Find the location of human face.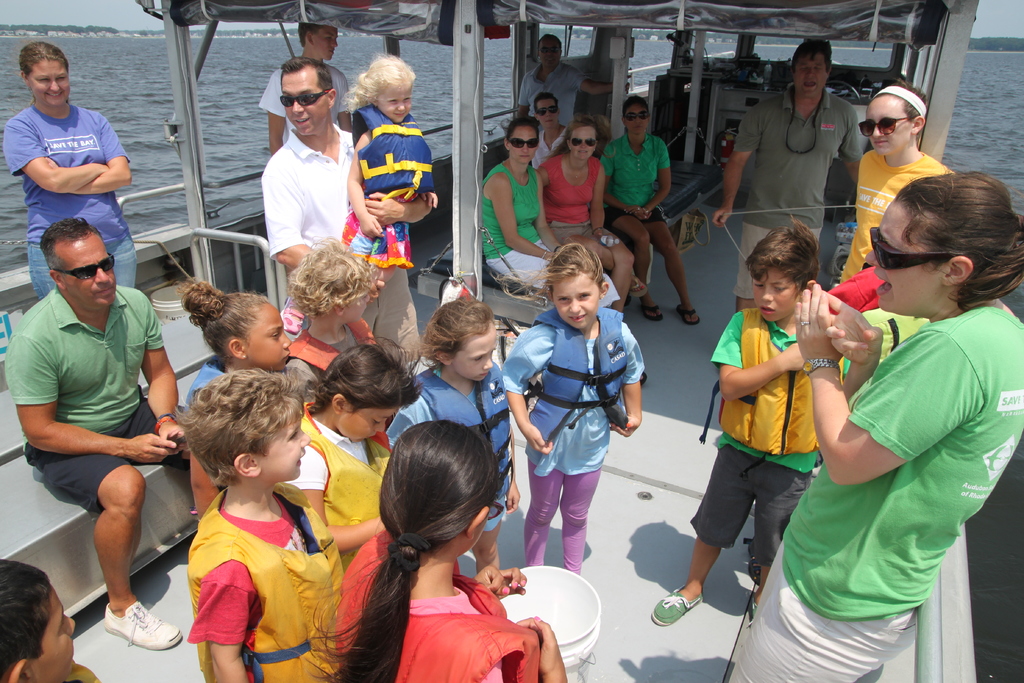
Location: 346 294 371 323.
